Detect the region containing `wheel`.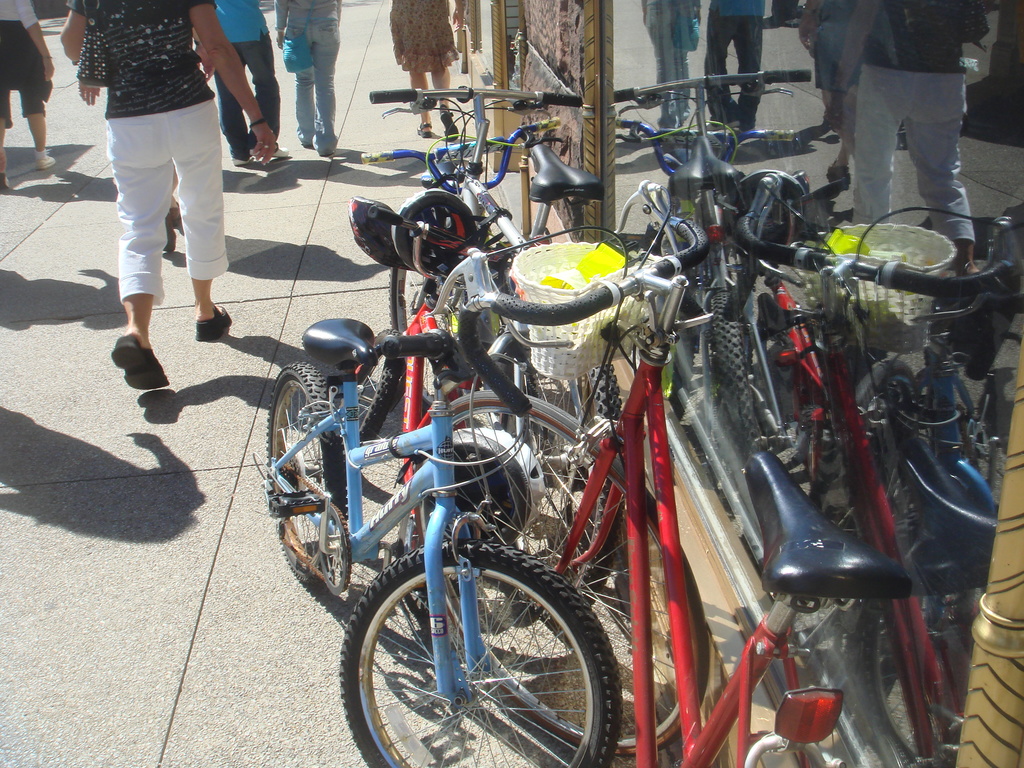
detection(266, 365, 342, 587).
